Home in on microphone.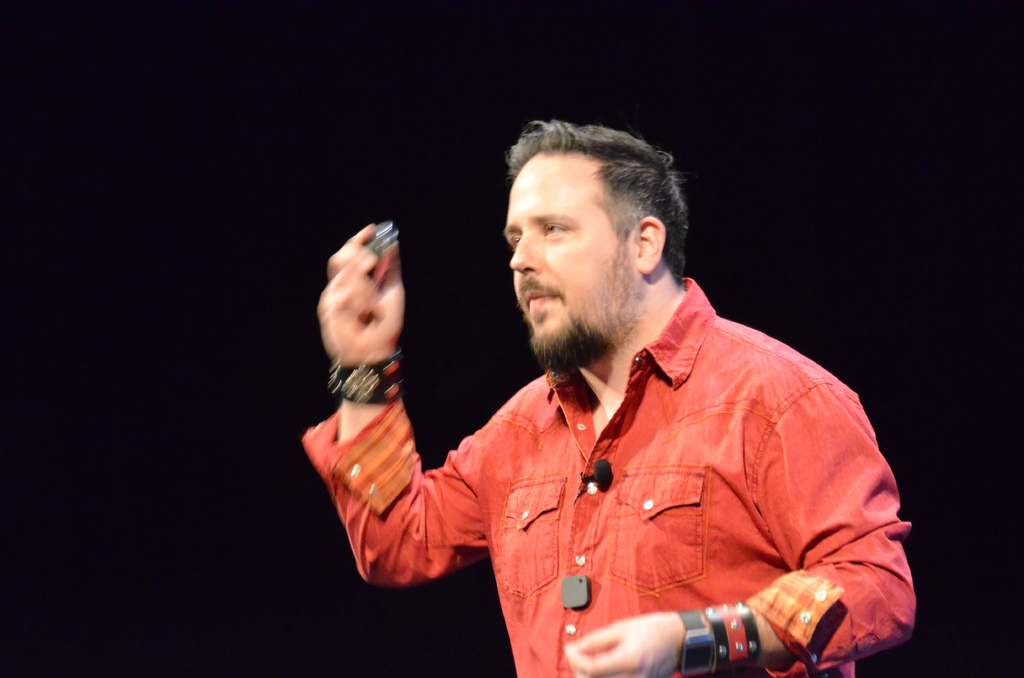
Homed in at region(590, 457, 612, 487).
